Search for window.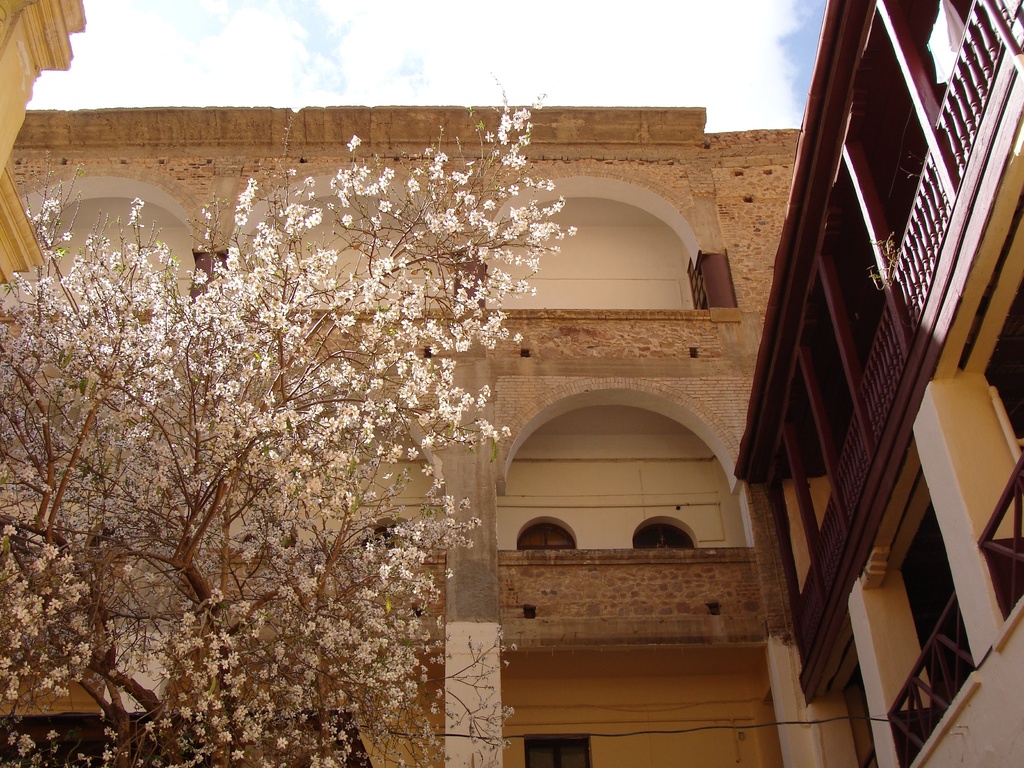
Found at (515, 518, 578, 555).
